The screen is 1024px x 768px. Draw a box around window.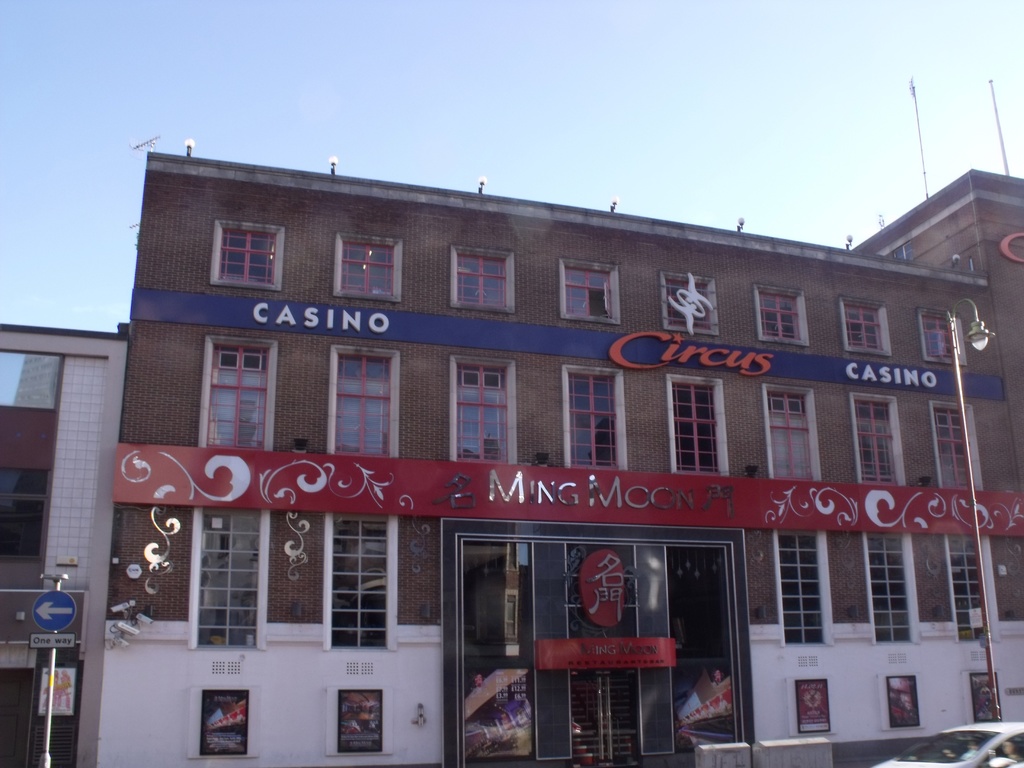
(x1=664, y1=373, x2=732, y2=480).
